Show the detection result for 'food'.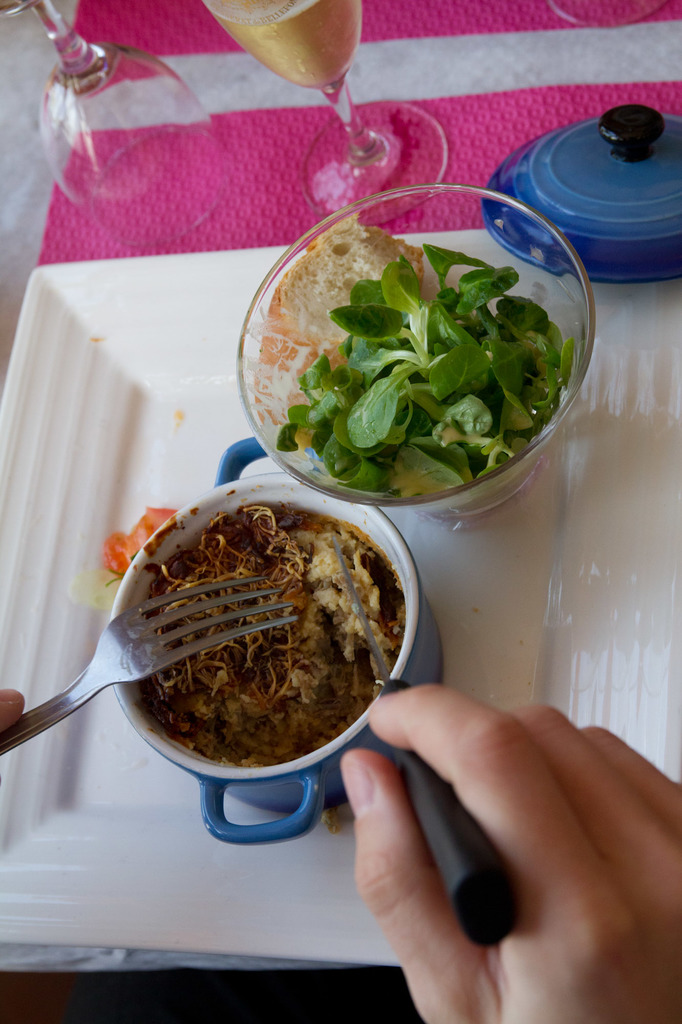
bbox=(259, 225, 572, 502).
